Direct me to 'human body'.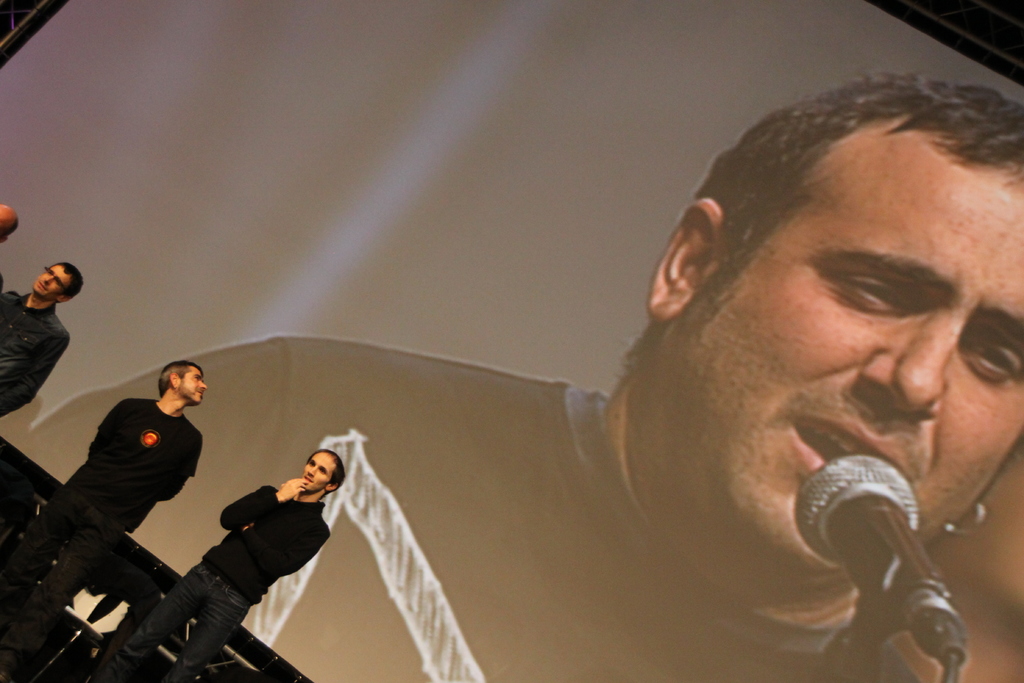
Direction: (left=2, top=366, right=195, bottom=675).
